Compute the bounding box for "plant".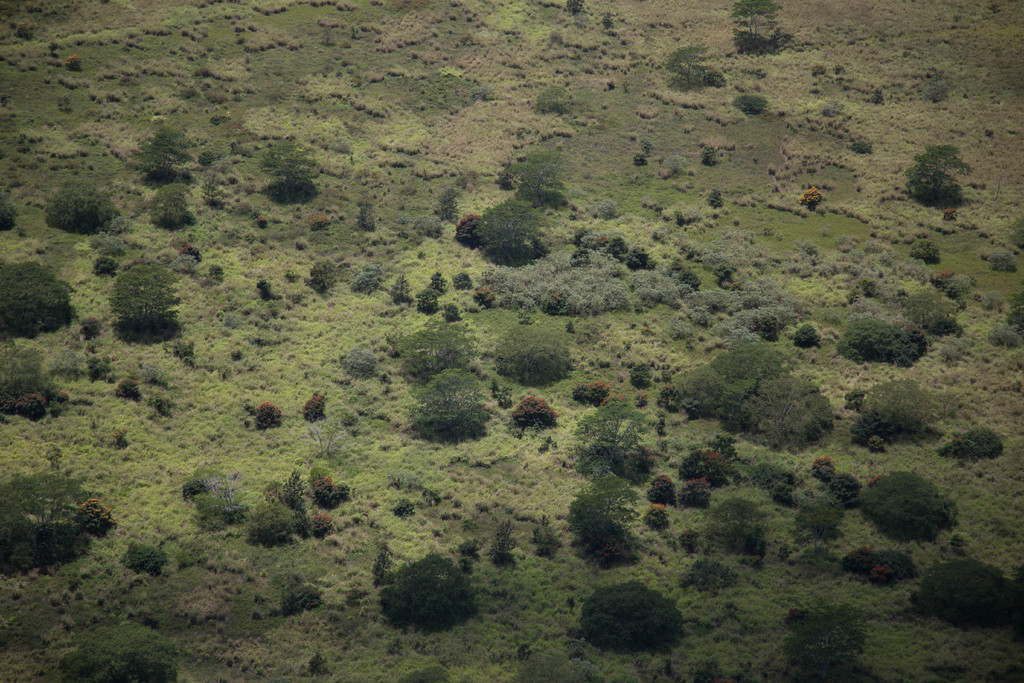
[x1=819, y1=450, x2=837, y2=476].
